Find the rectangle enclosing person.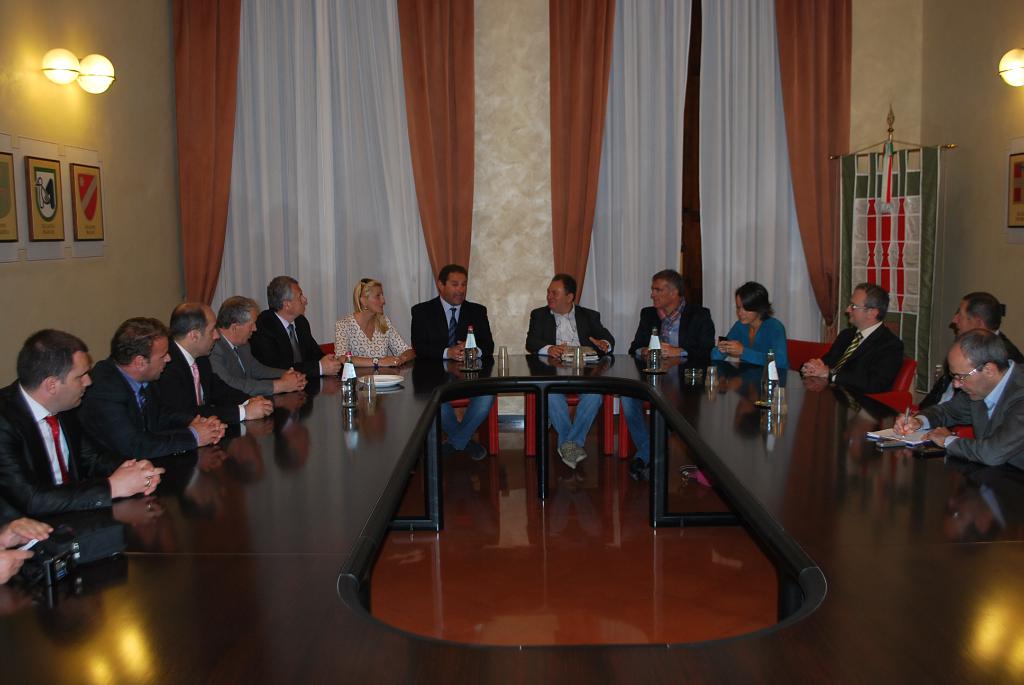
[left=414, top=263, right=483, bottom=395].
